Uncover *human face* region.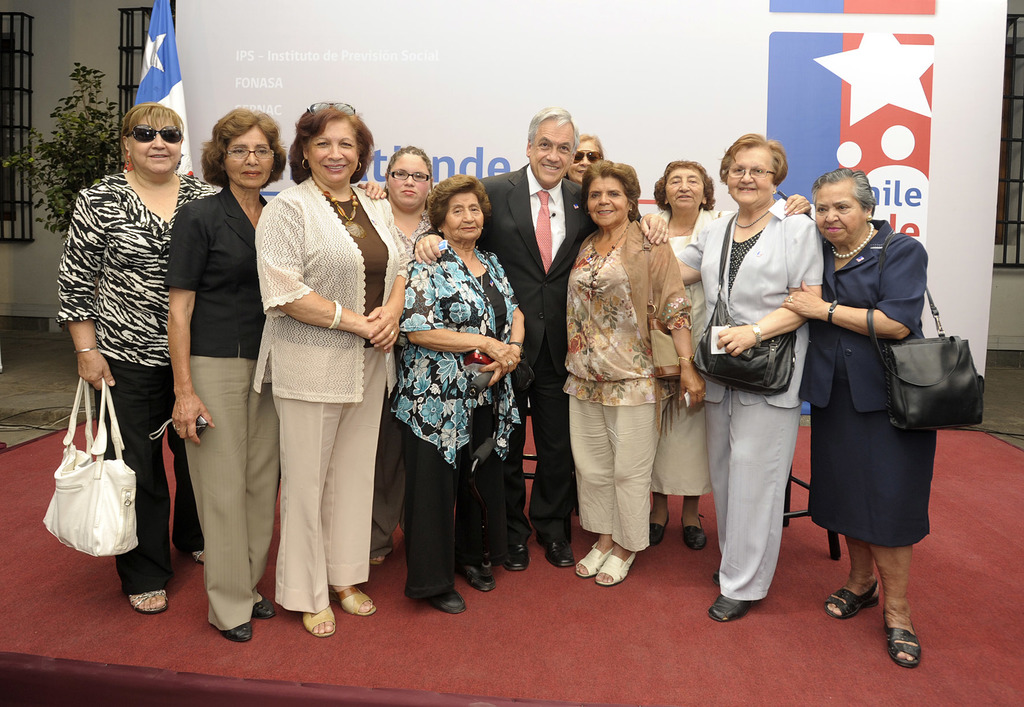
Uncovered: (x1=532, y1=120, x2=577, y2=186).
